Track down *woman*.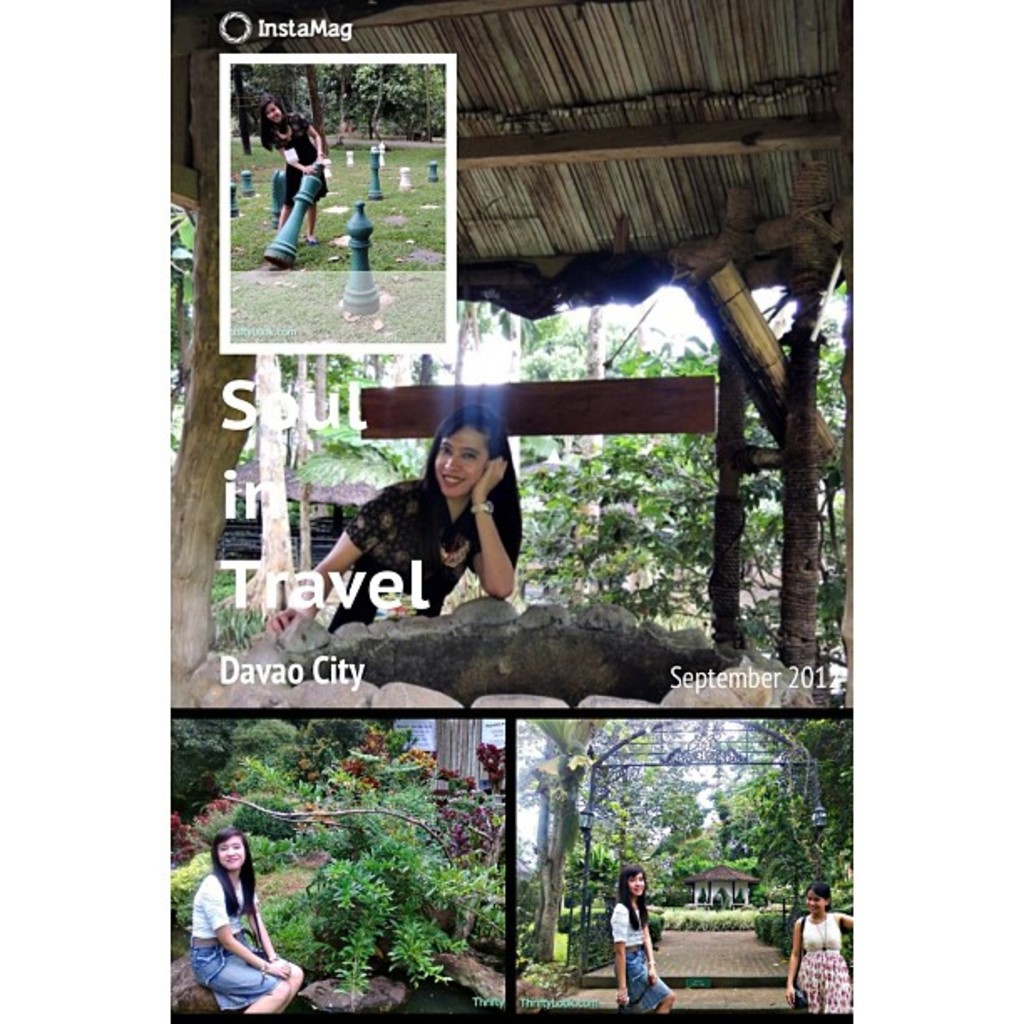
Tracked to box=[785, 885, 857, 1019].
